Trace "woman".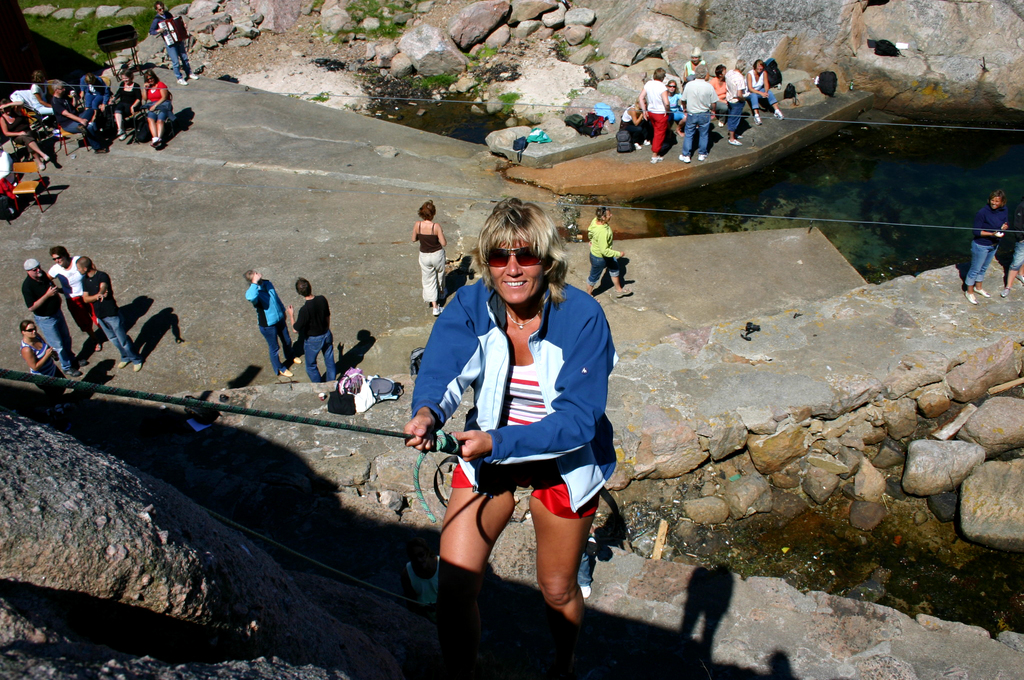
Traced to {"x1": 585, "y1": 205, "x2": 637, "y2": 304}.
